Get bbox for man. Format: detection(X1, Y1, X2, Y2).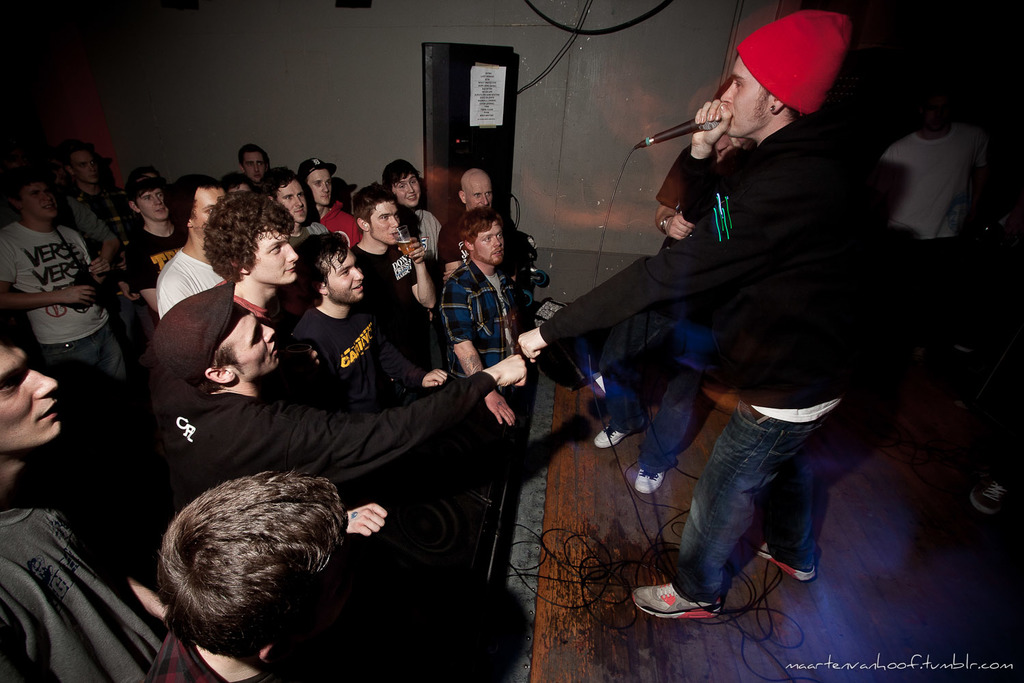
detection(149, 278, 534, 494).
